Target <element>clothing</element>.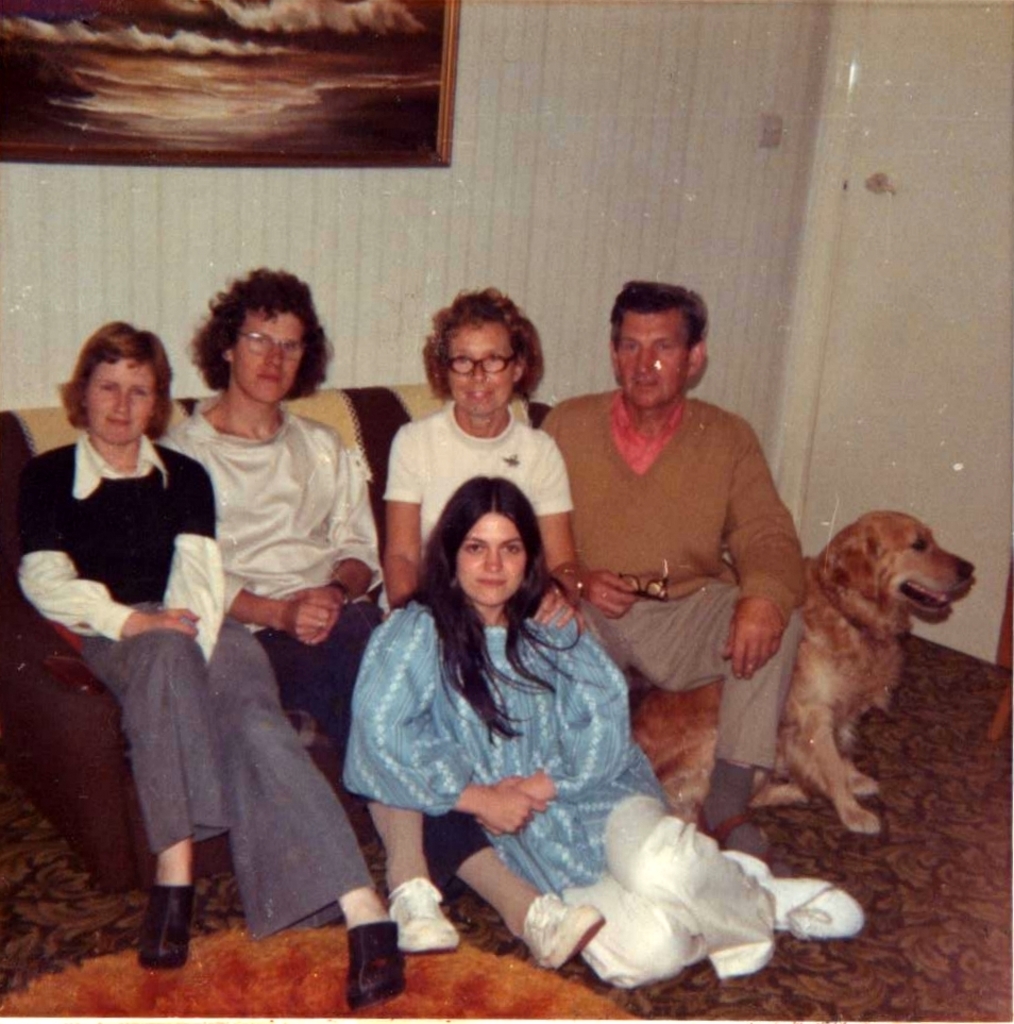
Target region: bbox=(536, 376, 809, 777).
